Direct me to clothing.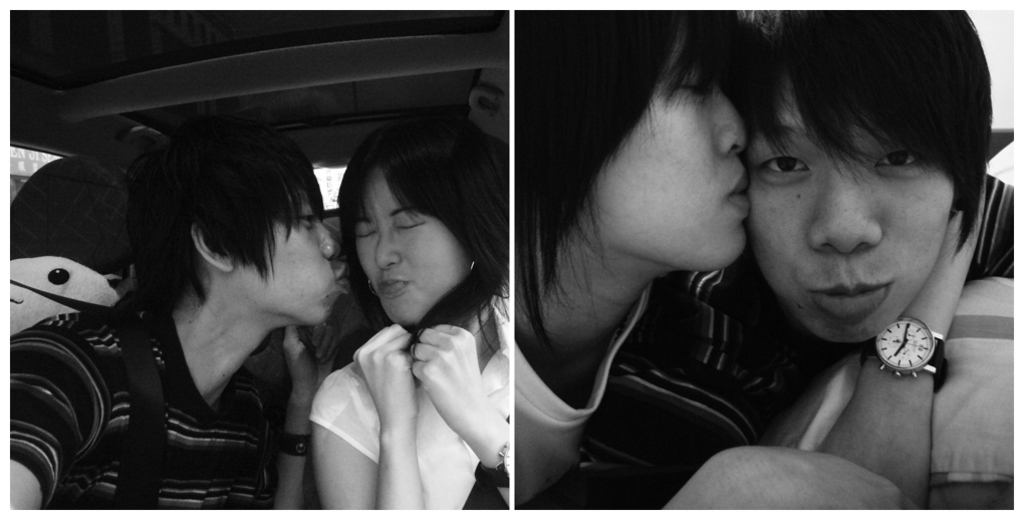
Direction: <bbox>506, 292, 651, 519</bbox>.
